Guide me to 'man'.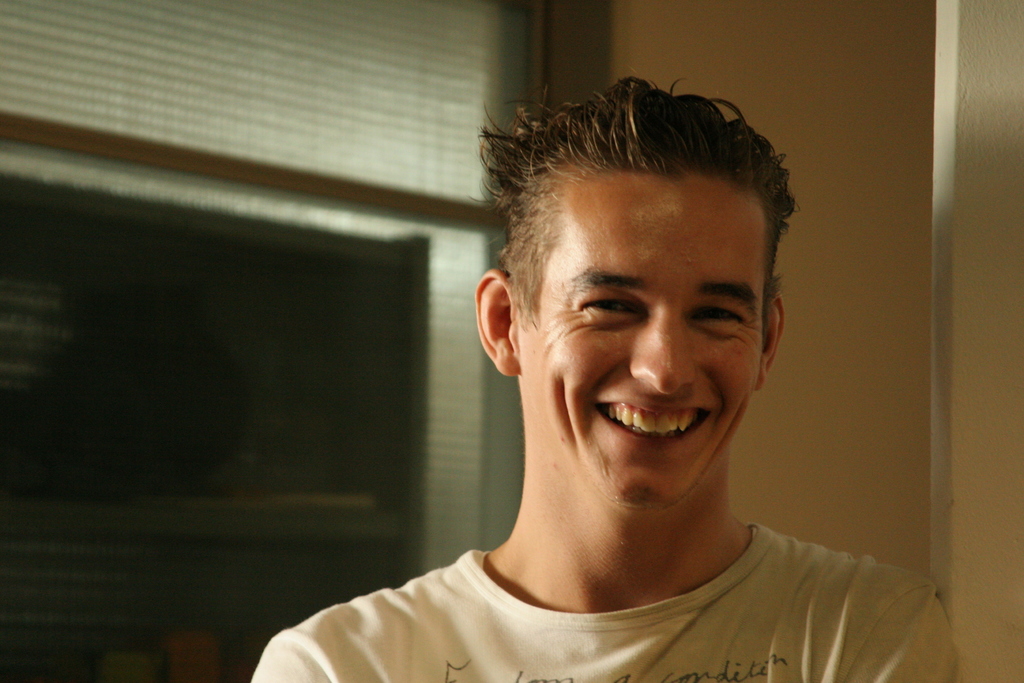
Guidance: 264,95,959,682.
